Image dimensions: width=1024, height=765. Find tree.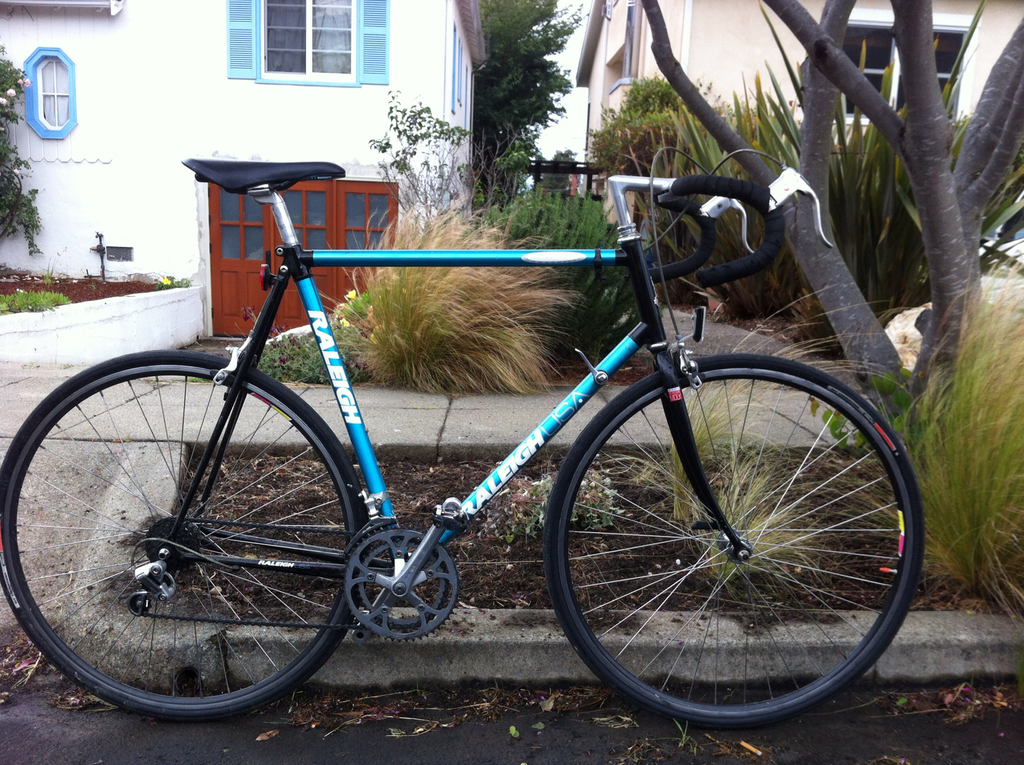
[x1=461, y1=0, x2=591, y2=218].
